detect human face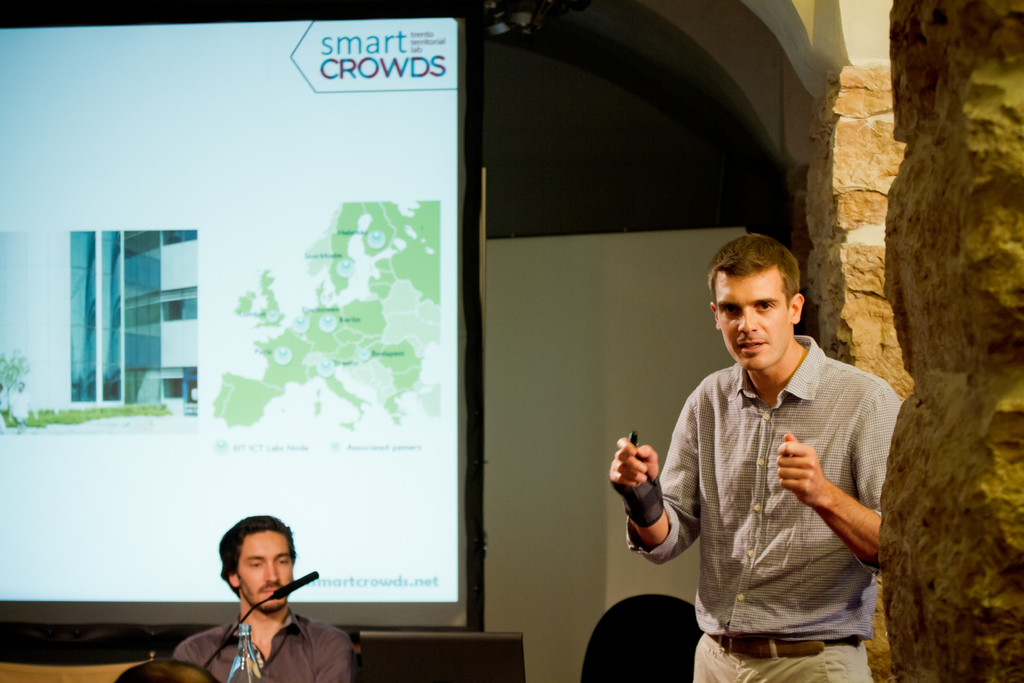
(712,274,792,373)
